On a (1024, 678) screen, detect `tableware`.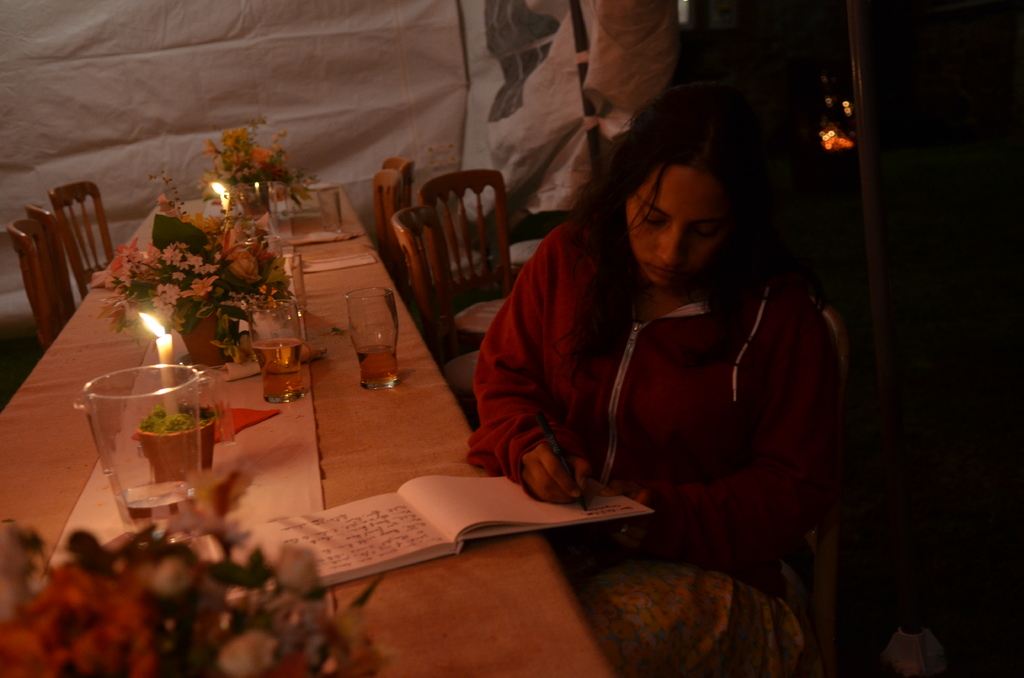
237/228/287/270.
